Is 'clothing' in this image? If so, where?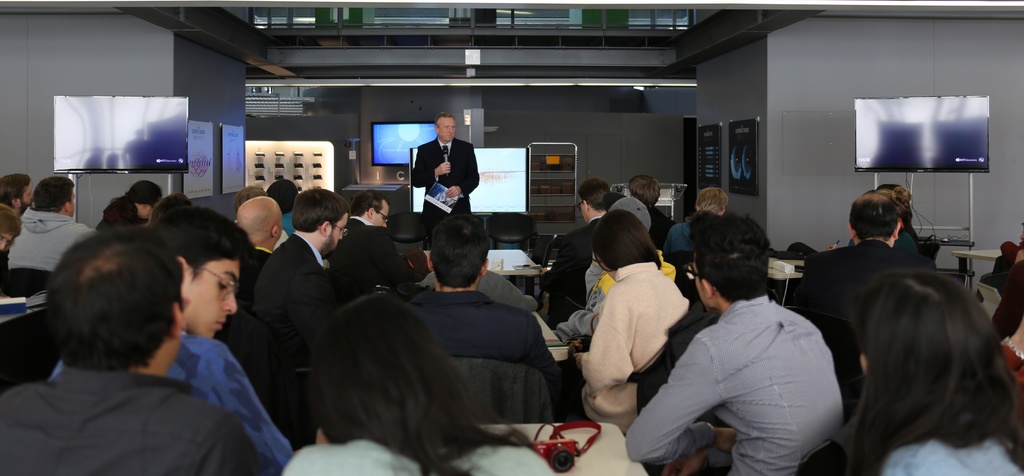
Yes, at [402,294,572,390].
